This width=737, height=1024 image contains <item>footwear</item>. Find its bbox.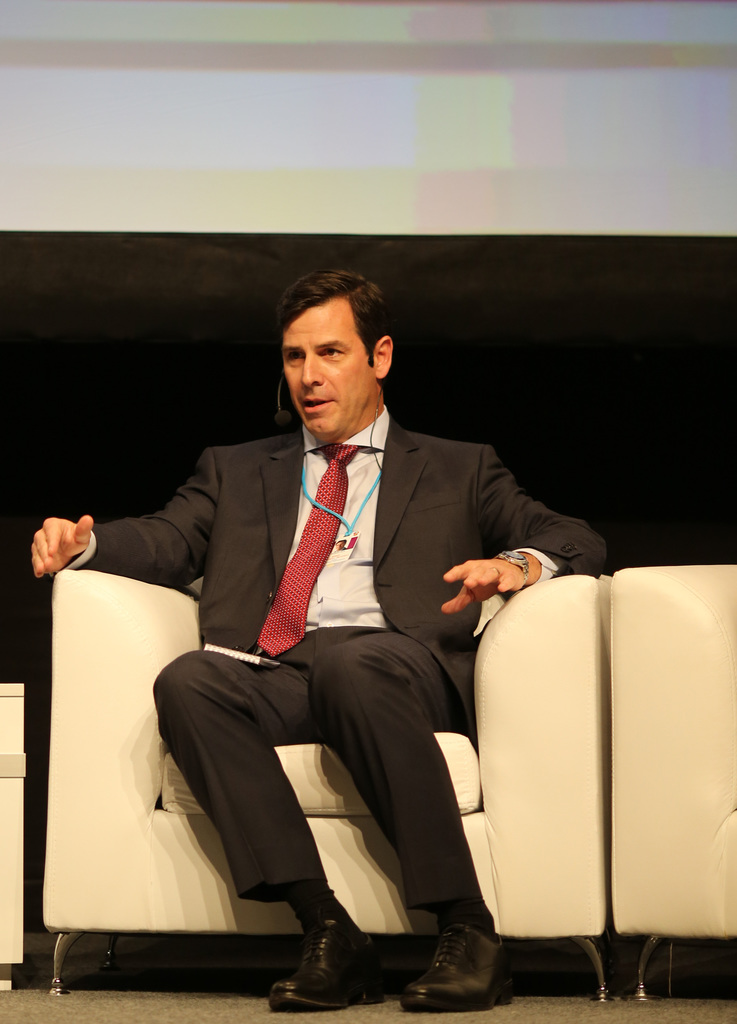
396,921,513,1019.
